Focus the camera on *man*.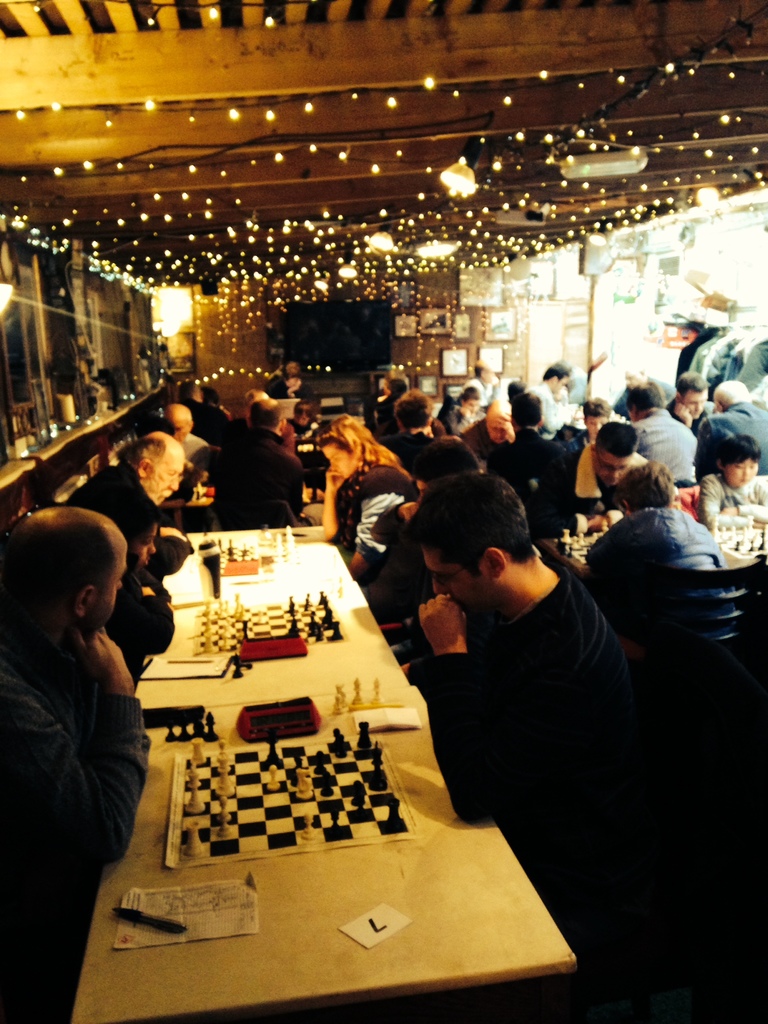
Focus region: (left=209, top=393, right=307, bottom=533).
